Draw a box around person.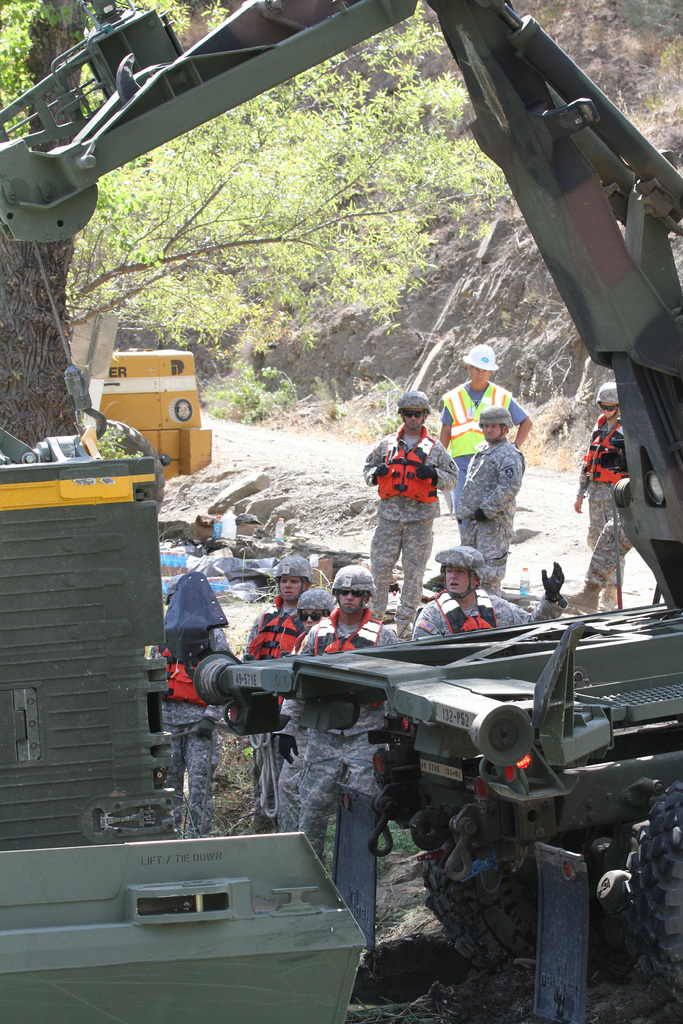
{"left": 271, "top": 564, "right": 400, "bottom": 865}.
